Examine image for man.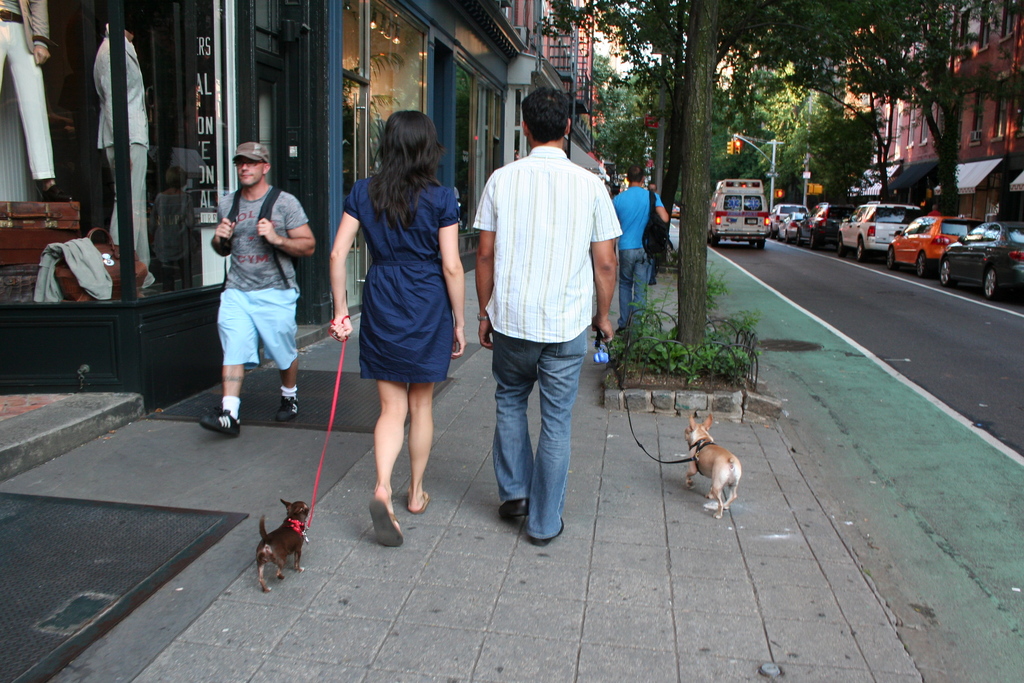
Examination result: crop(212, 142, 320, 434).
